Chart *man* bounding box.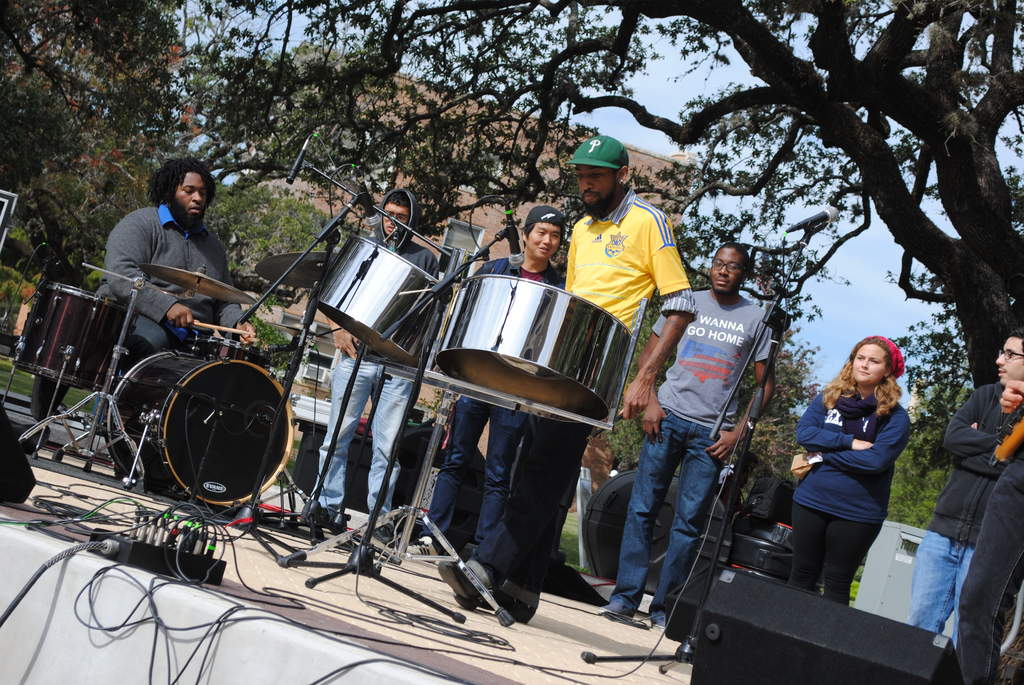
Charted: (left=296, top=181, right=447, bottom=531).
